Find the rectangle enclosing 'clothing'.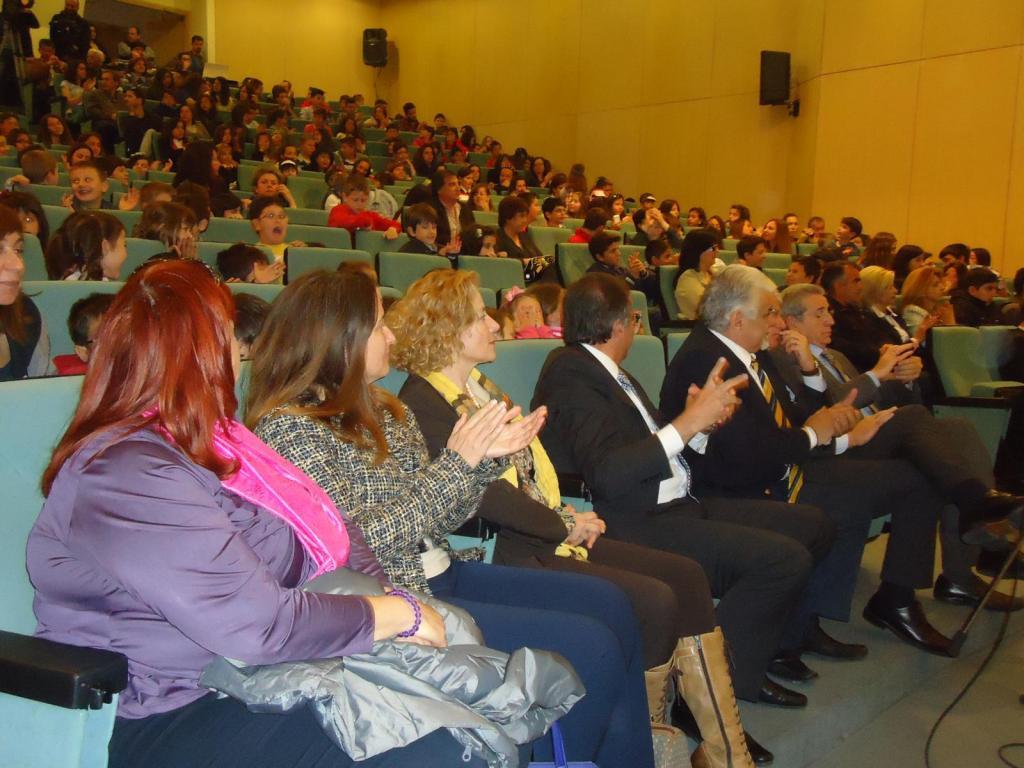
detection(47, 9, 90, 67).
